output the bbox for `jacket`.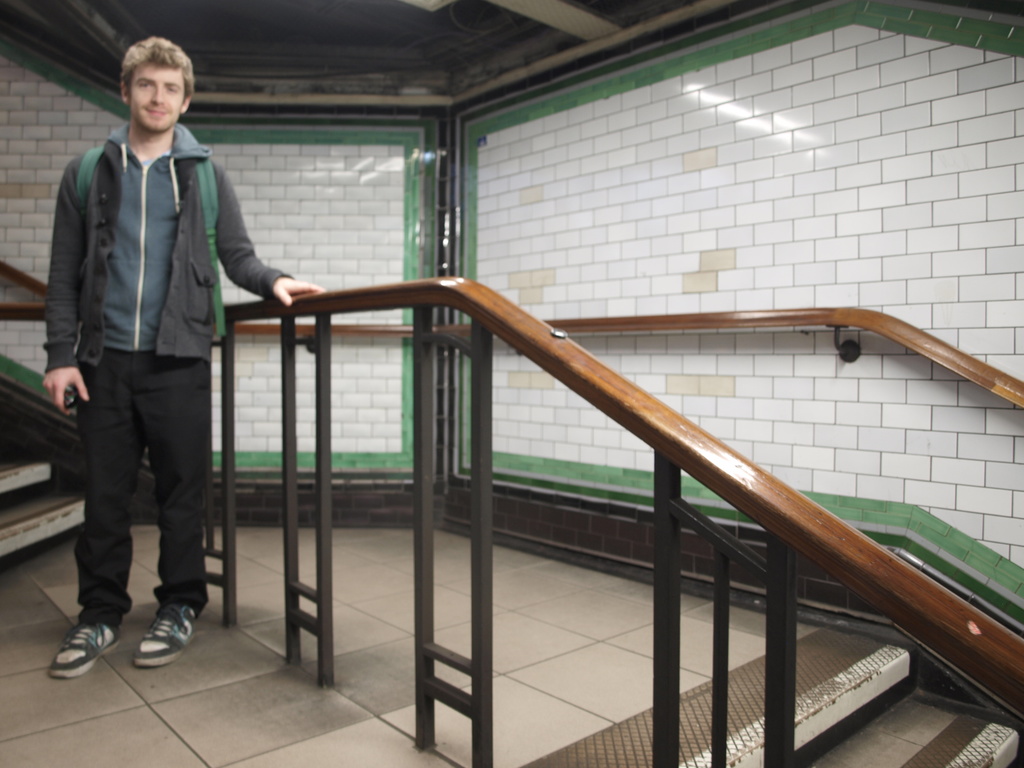
left=43, top=124, right=292, bottom=371.
